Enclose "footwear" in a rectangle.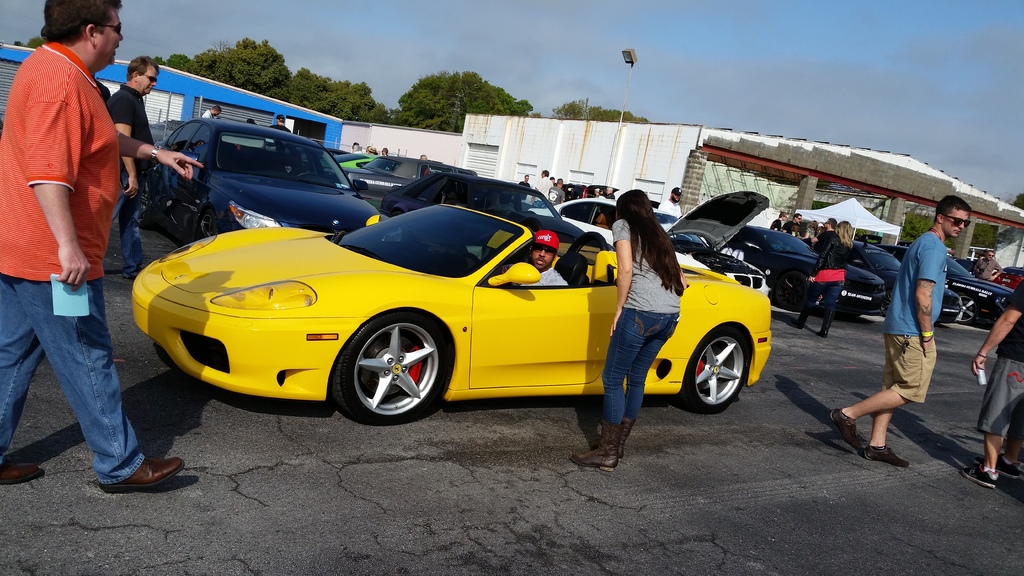
[570,419,618,471].
